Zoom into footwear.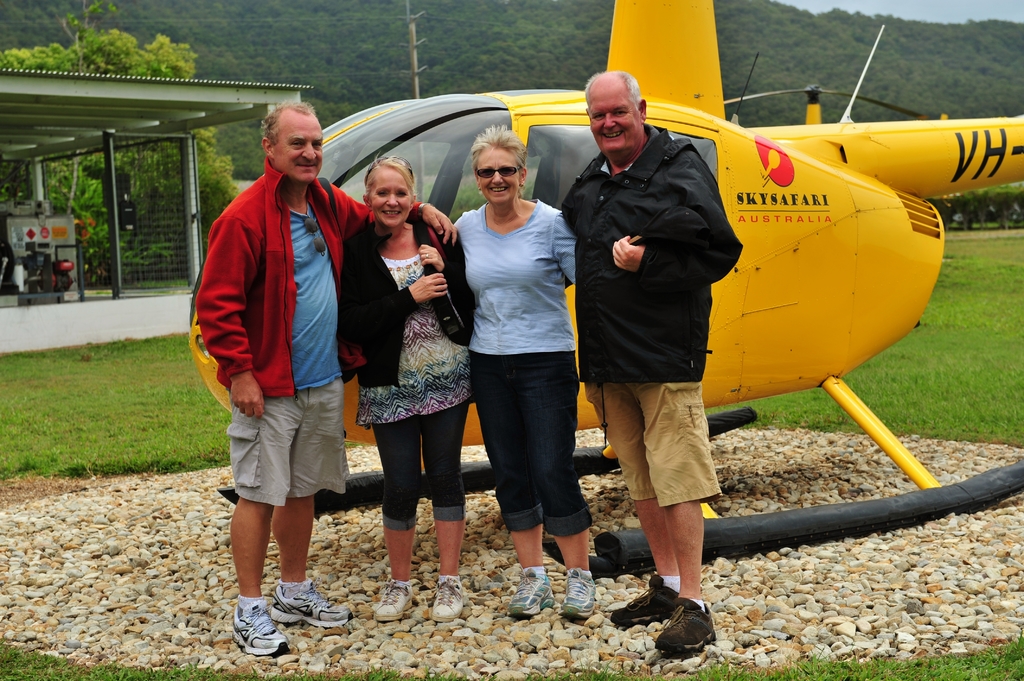
Zoom target: detection(609, 574, 677, 629).
